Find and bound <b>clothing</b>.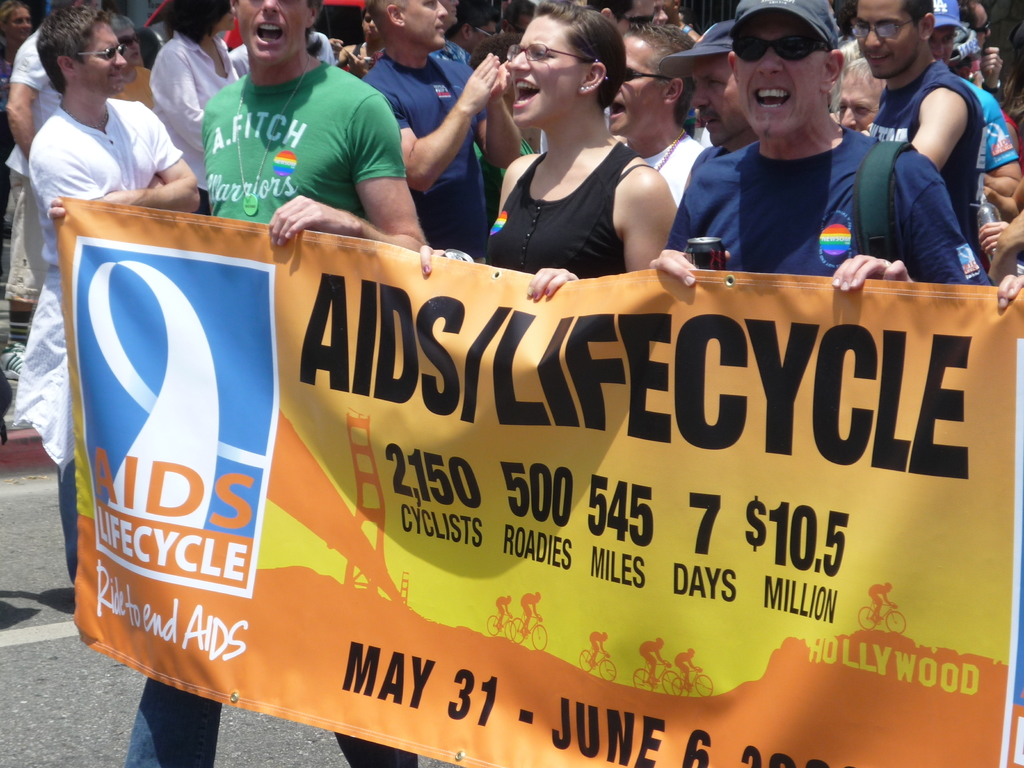
Bound: x1=147 y1=35 x2=238 y2=219.
